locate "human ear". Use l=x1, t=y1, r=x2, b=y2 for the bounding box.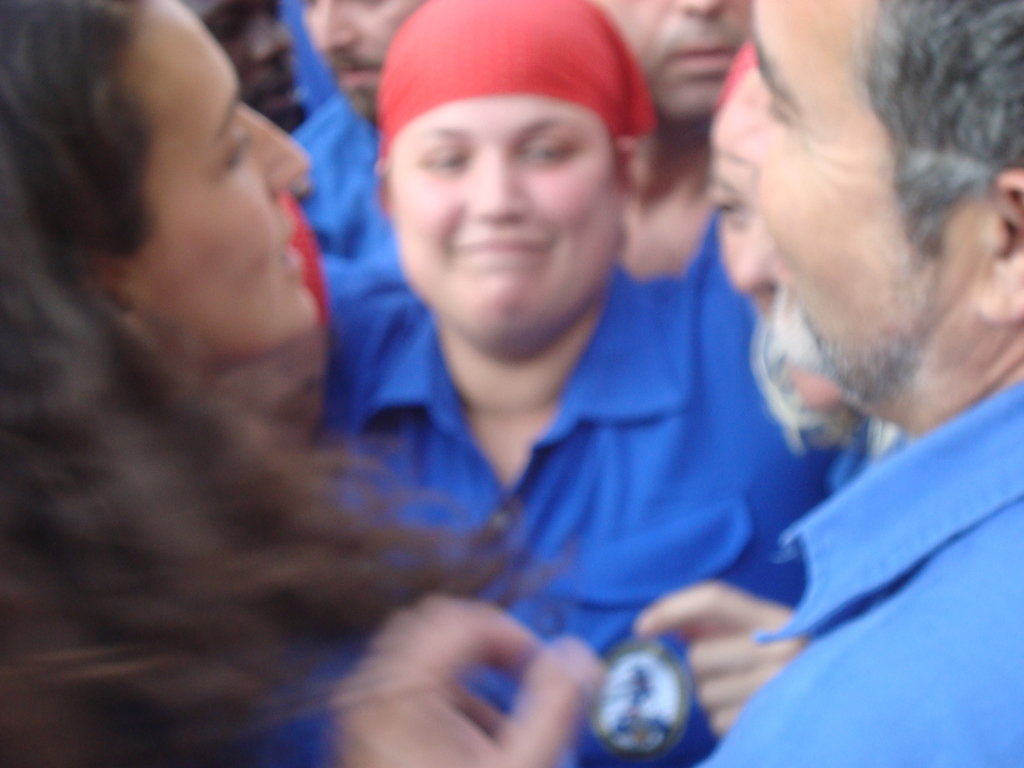
l=70, t=254, r=159, b=349.
